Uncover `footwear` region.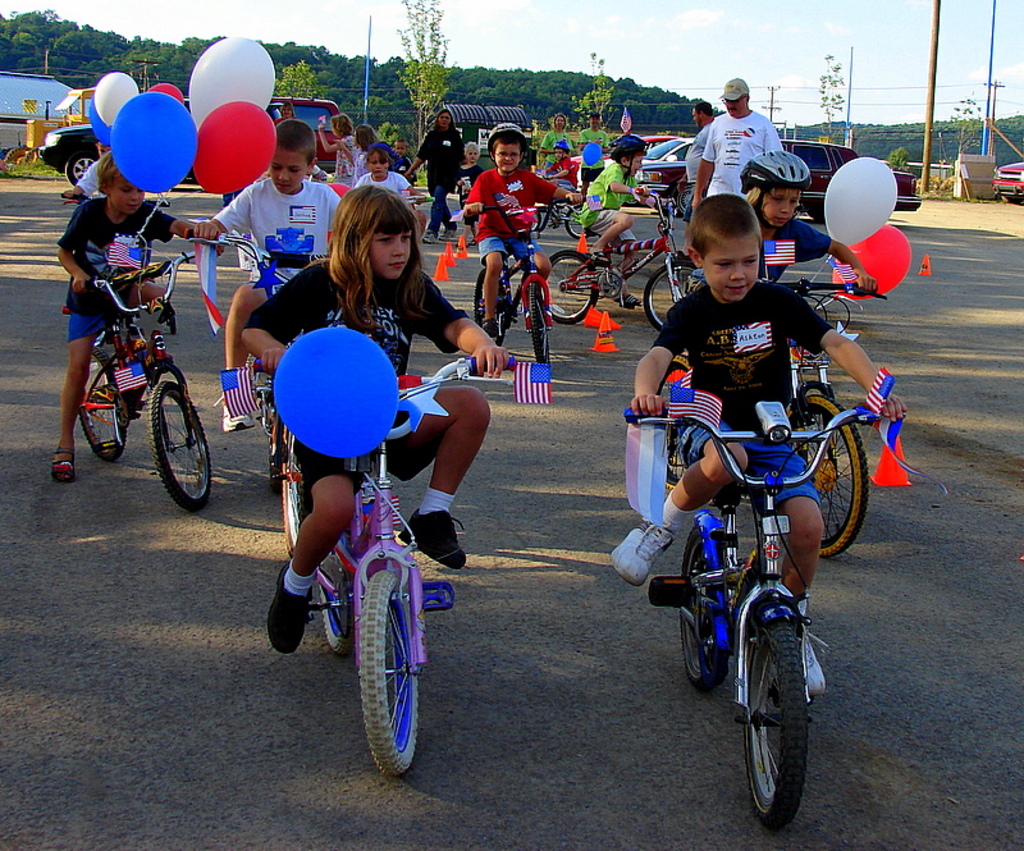
Uncovered: region(47, 444, 76, 485).
